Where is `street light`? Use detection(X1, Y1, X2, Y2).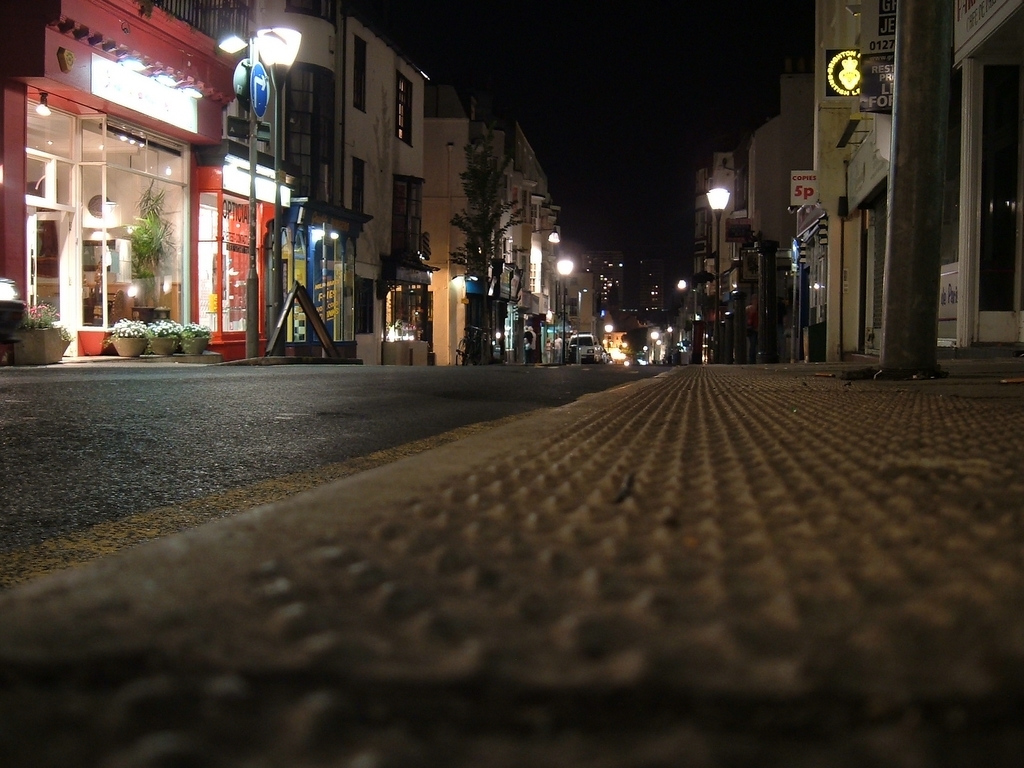
detection(557, 257, 571, 362).
